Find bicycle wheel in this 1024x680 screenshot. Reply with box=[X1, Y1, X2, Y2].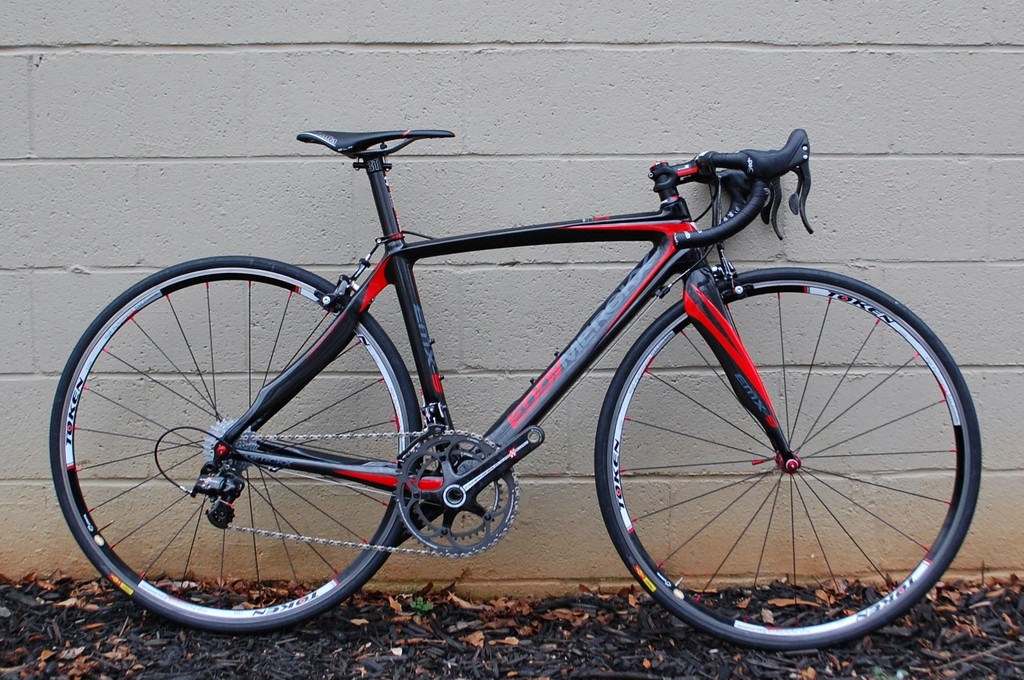
box=[49, 257, 418, 633].
